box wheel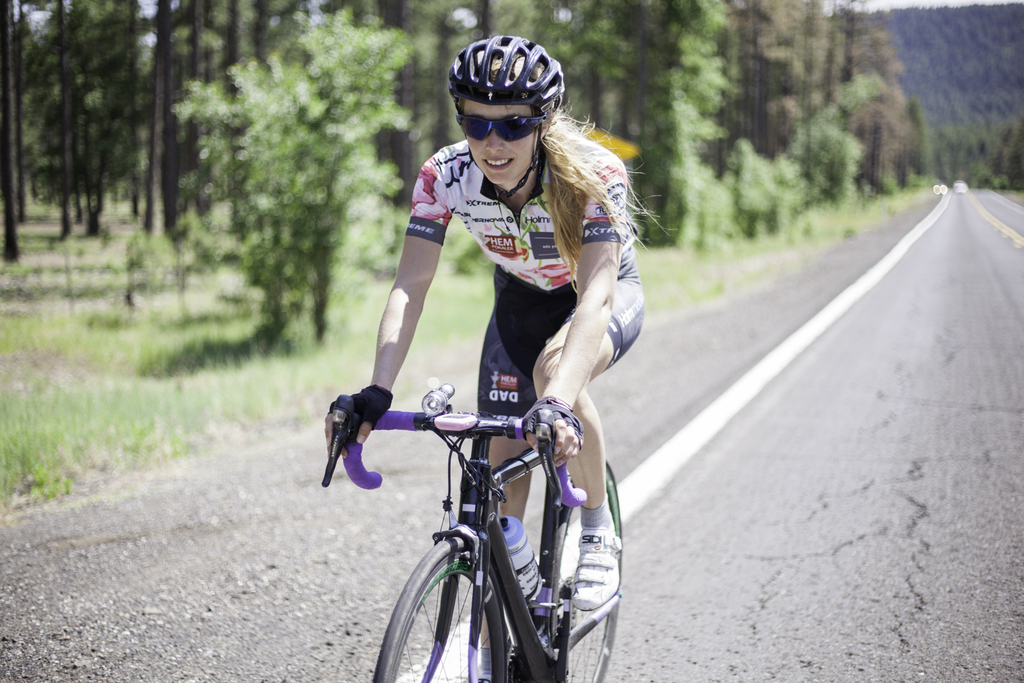
detection(381, 551, 507, 682)
